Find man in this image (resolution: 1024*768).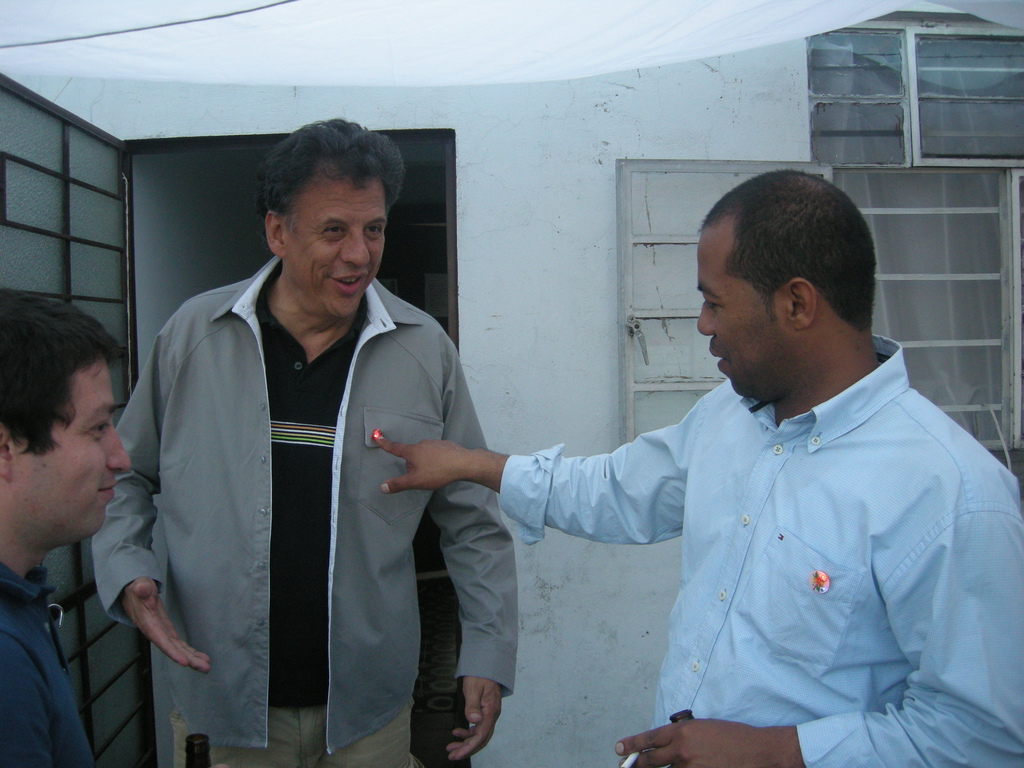
l=90, t=114, r=520, b=767.
